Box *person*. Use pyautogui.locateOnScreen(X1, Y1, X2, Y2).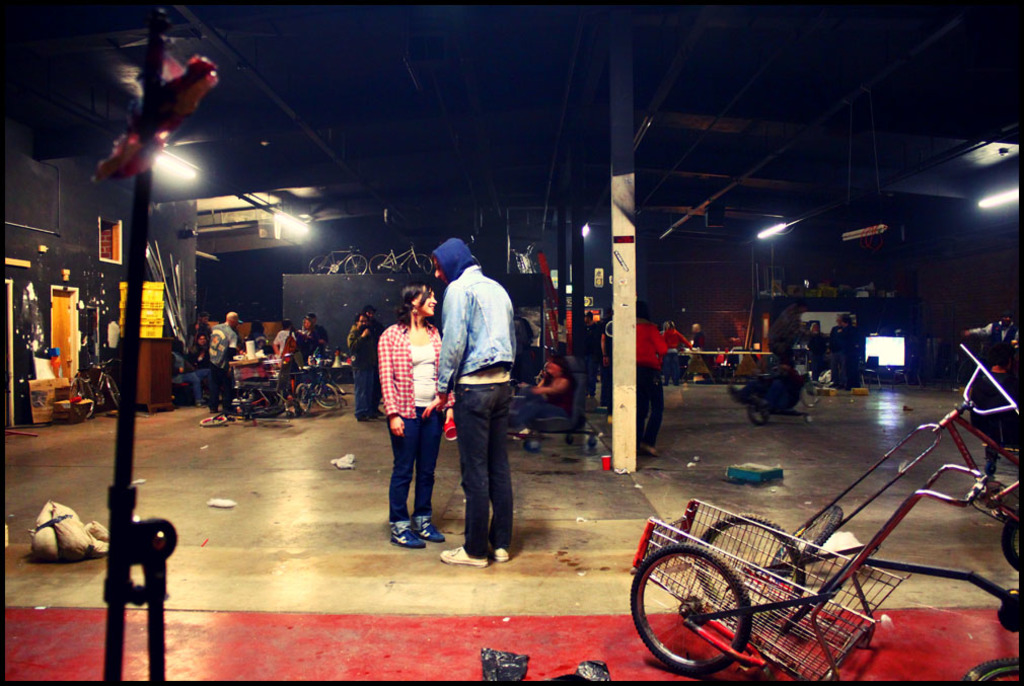
pyautogui.locateOnScreen(275, 319, 297, 355).
